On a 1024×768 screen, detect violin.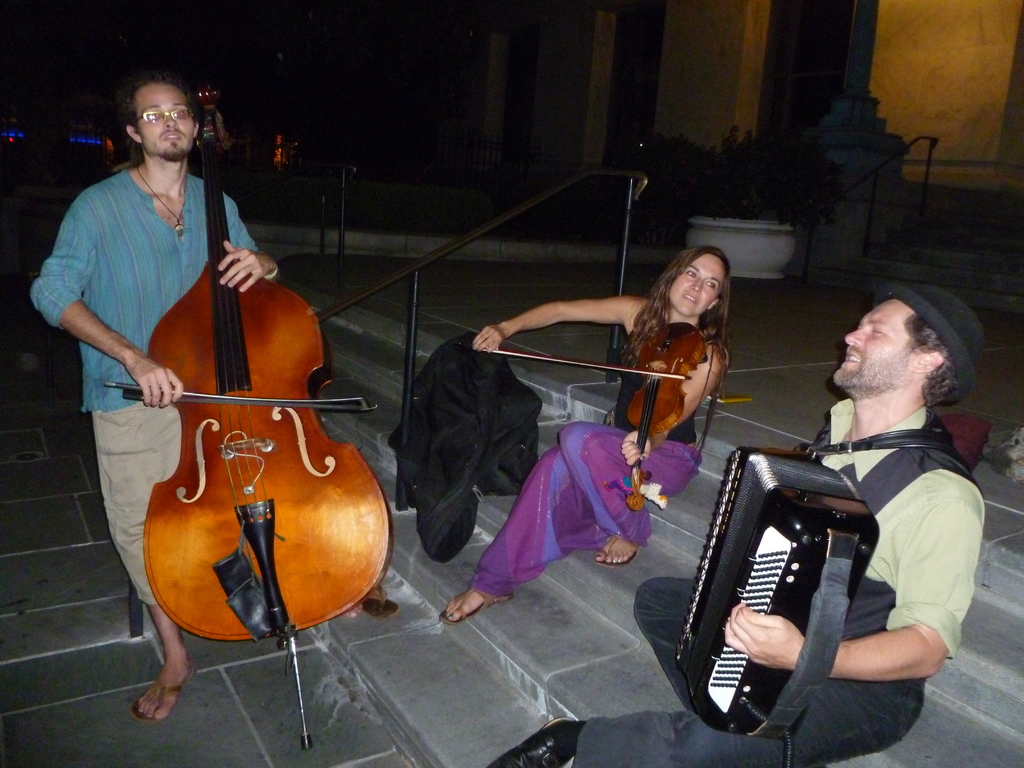
bbox=(479, 321, 705, 515).
